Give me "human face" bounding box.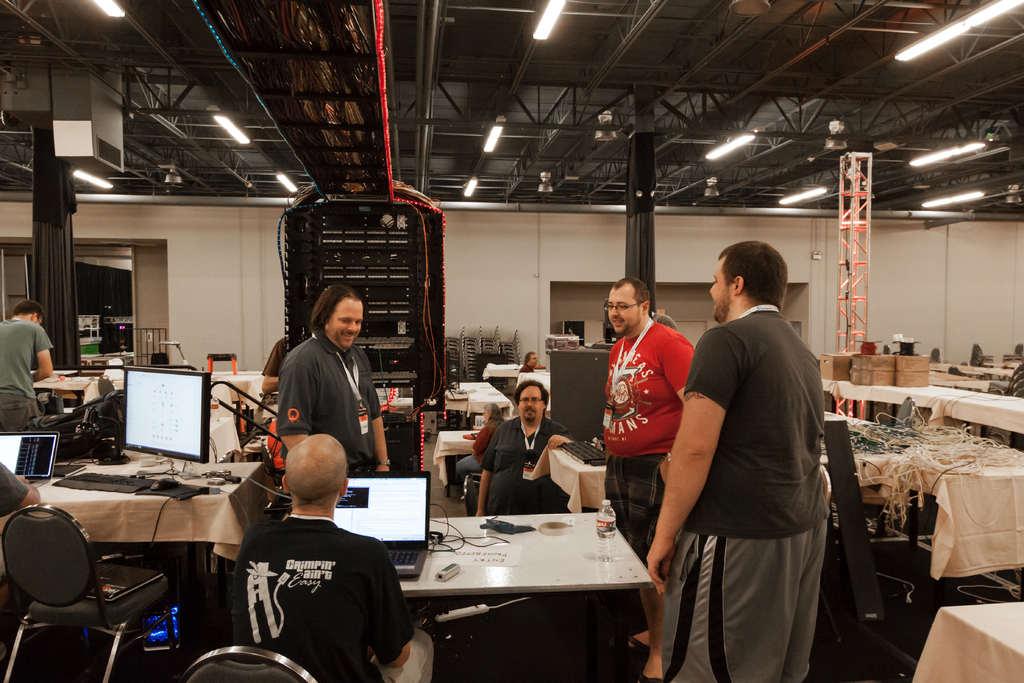
(707,253,737,320).
